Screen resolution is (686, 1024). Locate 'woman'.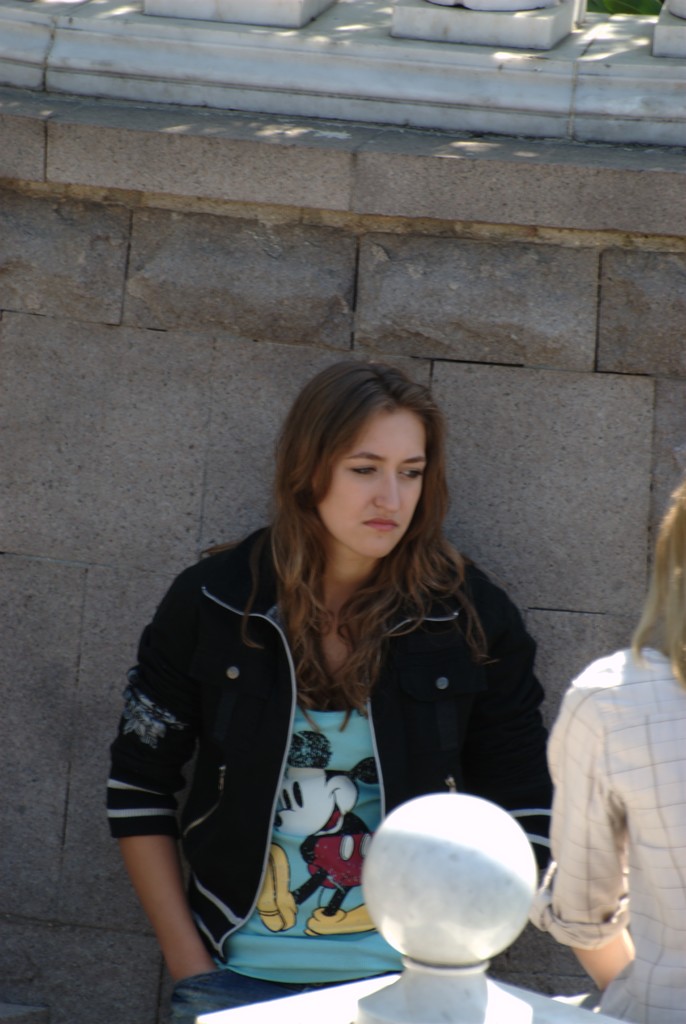
box(103, 341, 557, 1009).
